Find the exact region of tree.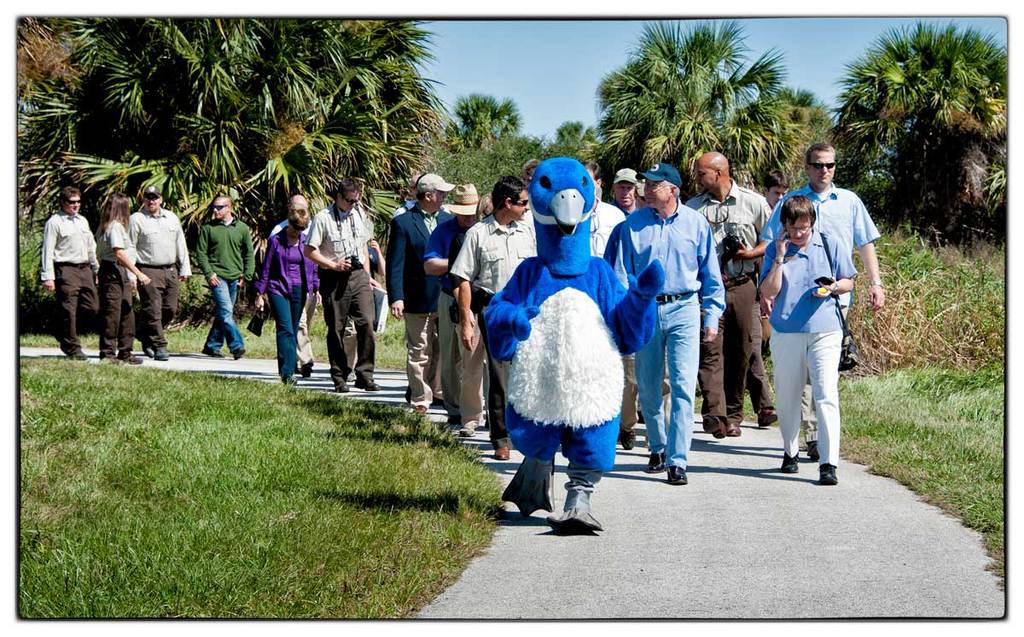
Exact region: pyautogui.locateOnScreen(0, 11, 422, 330).
